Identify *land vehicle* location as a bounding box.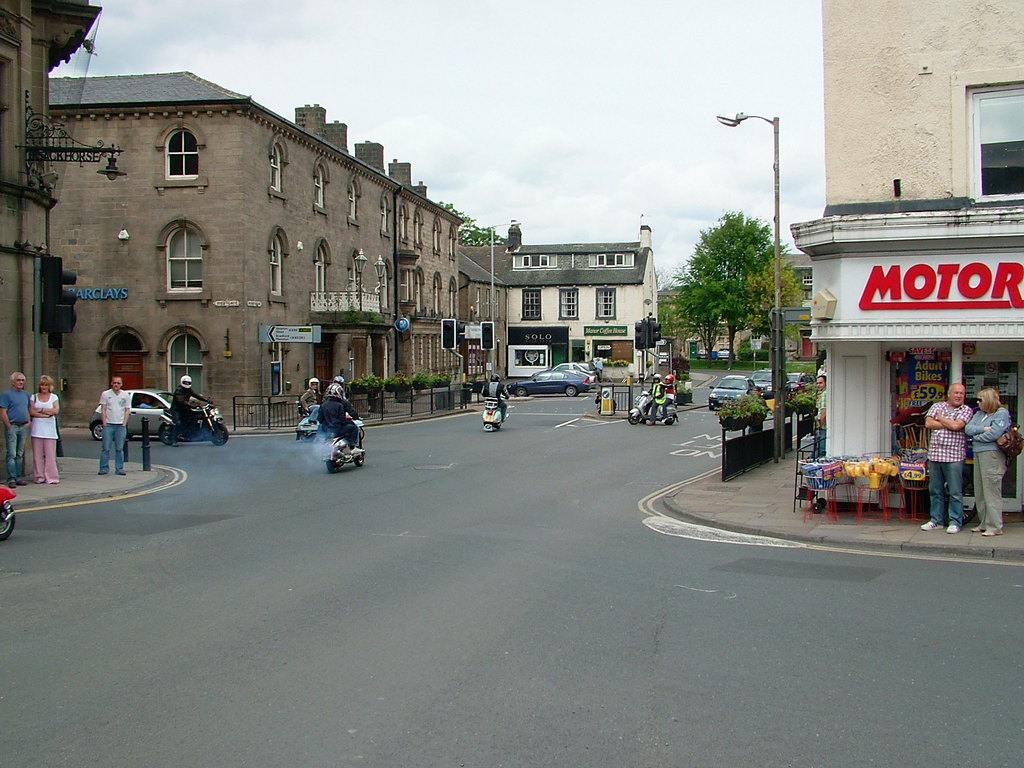
select_region(721, 348, 728, 356).
